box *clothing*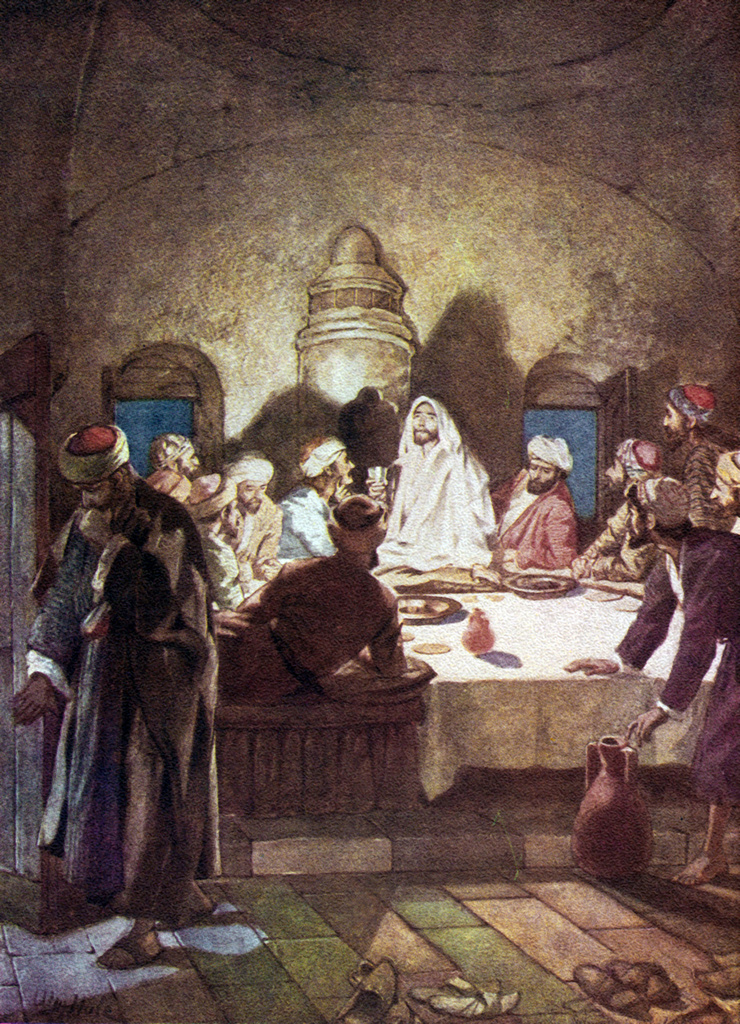
bbox=[36, 456, 218, 946]
